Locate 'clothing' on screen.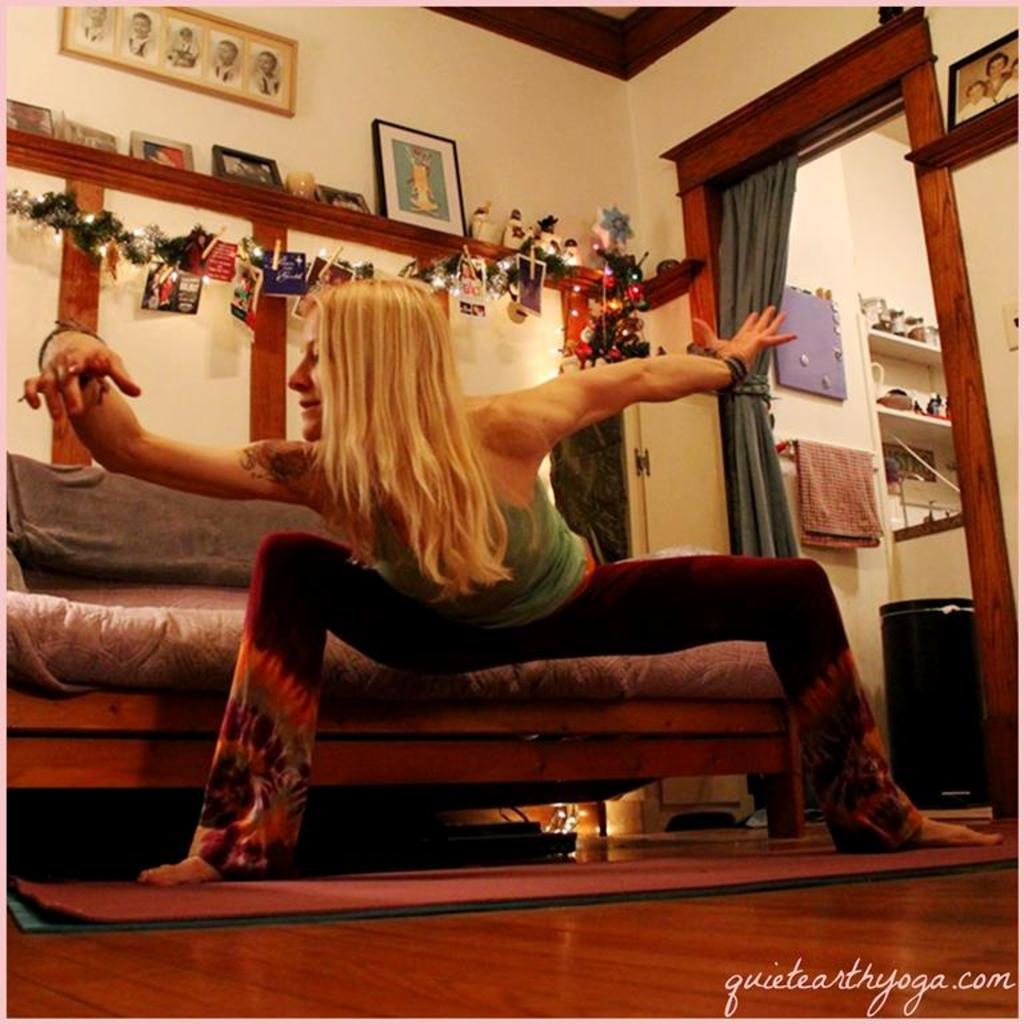
On screen at select_region(181, 483, 923, 877).
